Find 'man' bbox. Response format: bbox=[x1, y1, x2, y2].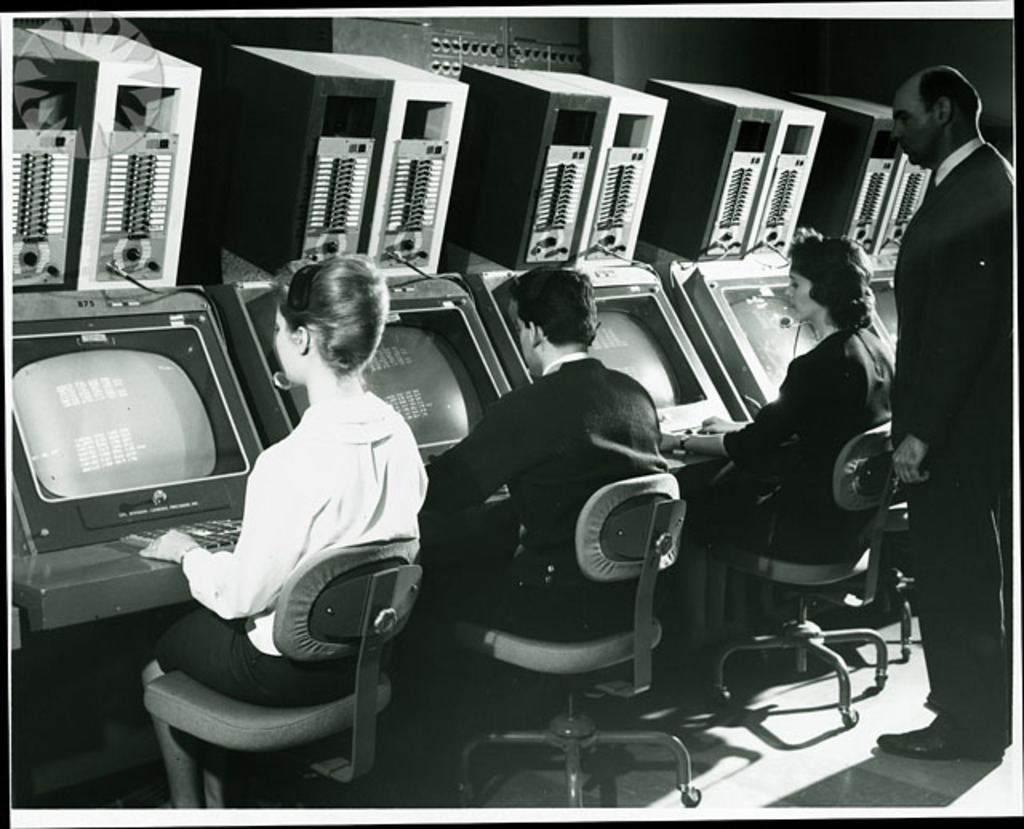
bbox=[878, 59, 1022, 765].
